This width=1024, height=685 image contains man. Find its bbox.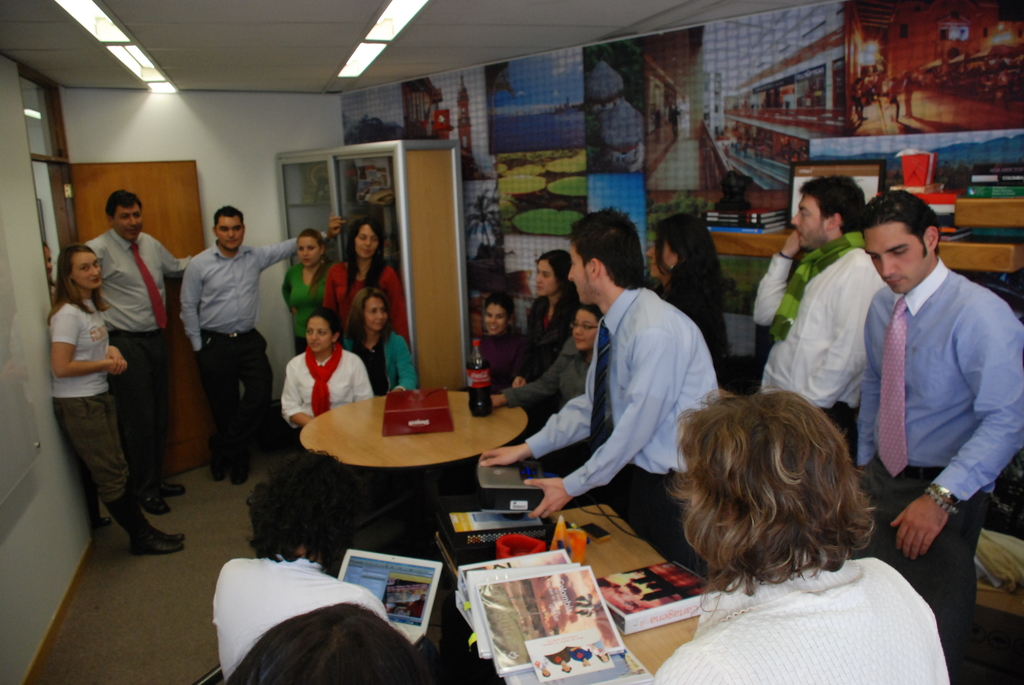
crop(77, 194, 196, 521).
